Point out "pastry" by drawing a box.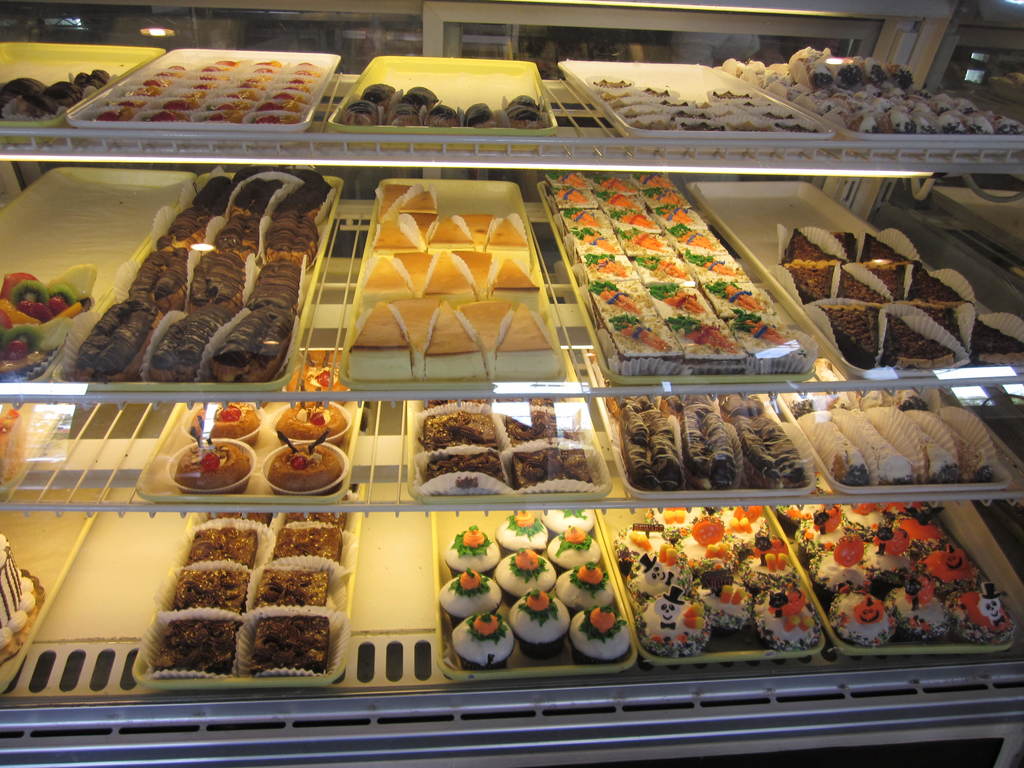
box(572, 607, 628, 660).
